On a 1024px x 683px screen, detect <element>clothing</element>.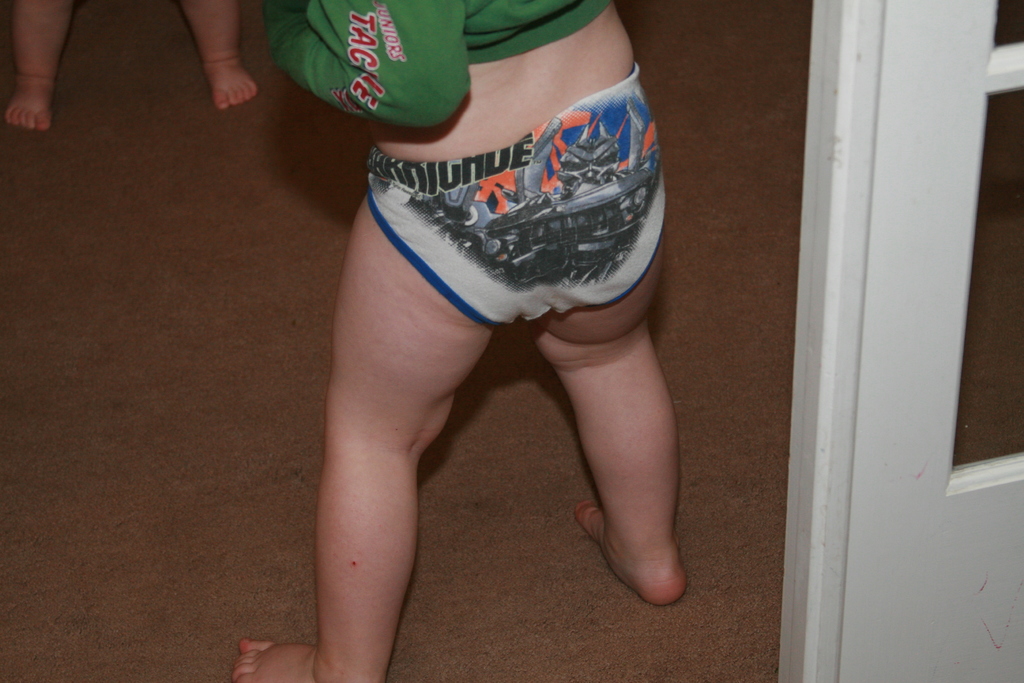
(x1=262, y1=0, x2=616, y2=124).
